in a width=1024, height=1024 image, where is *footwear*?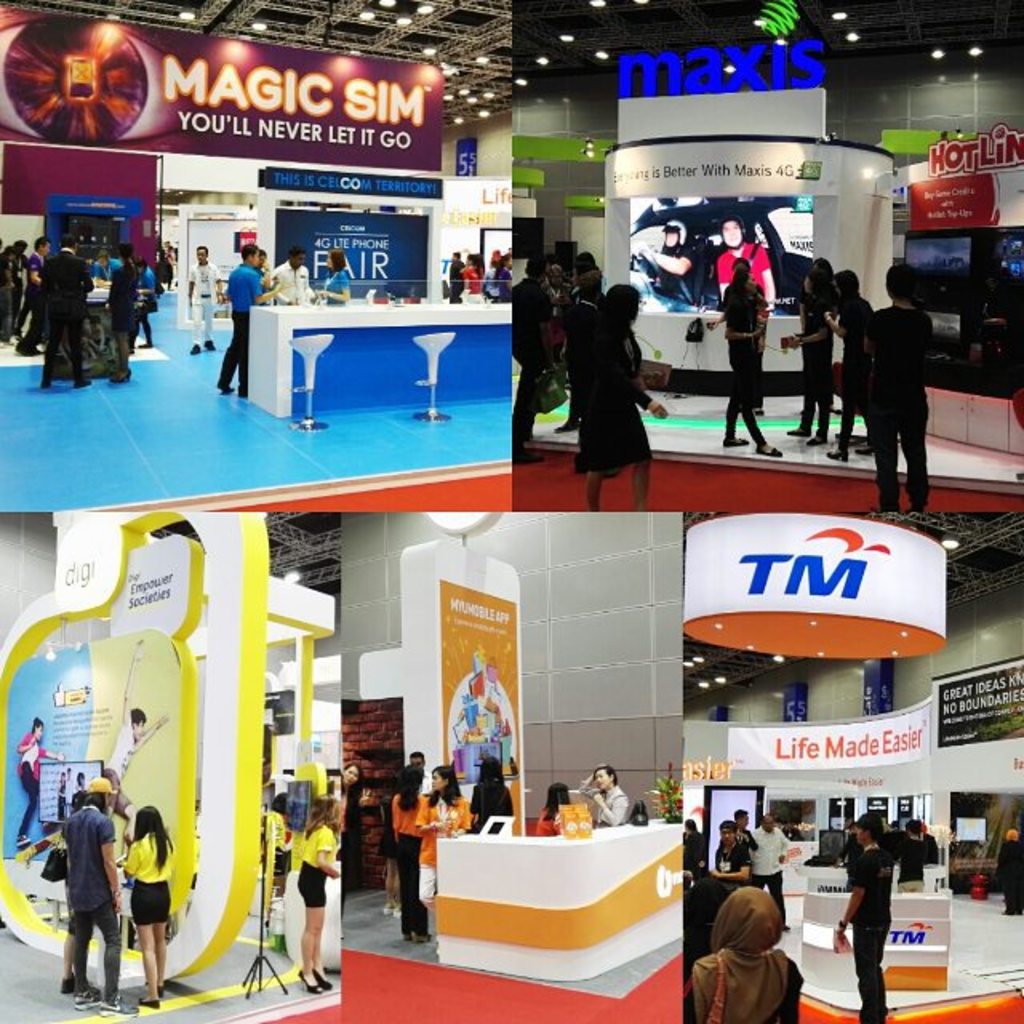
{"x1": 294, "y1": 966, "x2": 315, "y2": 997}.
